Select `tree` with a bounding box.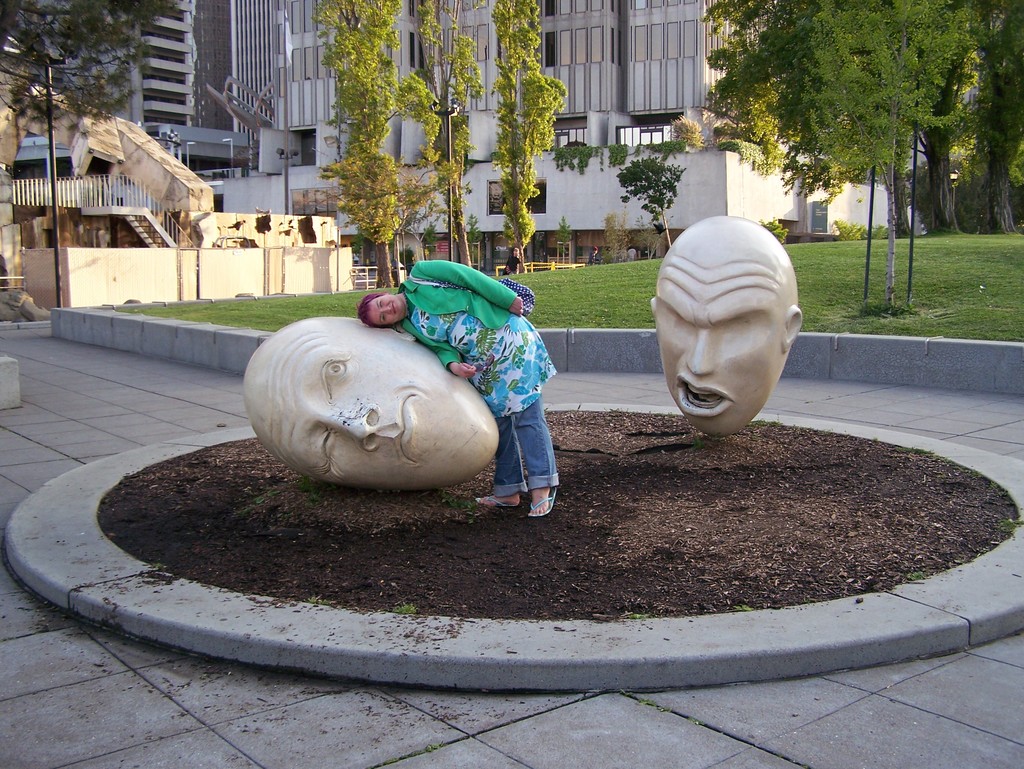
Rect(959, 12, 1023, 227).
